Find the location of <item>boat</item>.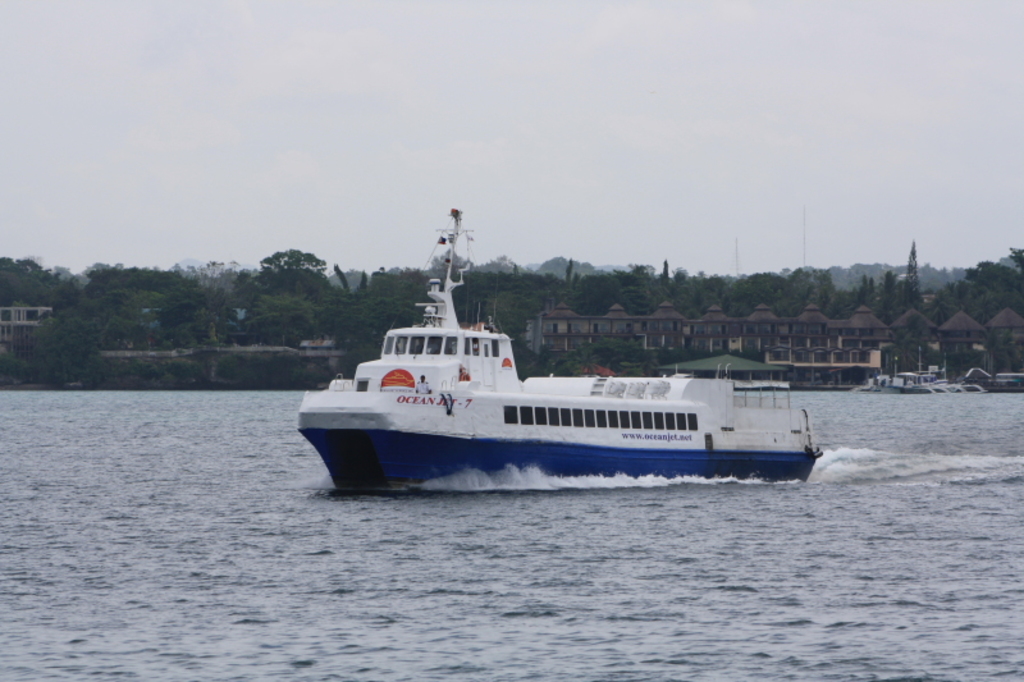
Location: select_region(283, 194, 837, 489).
